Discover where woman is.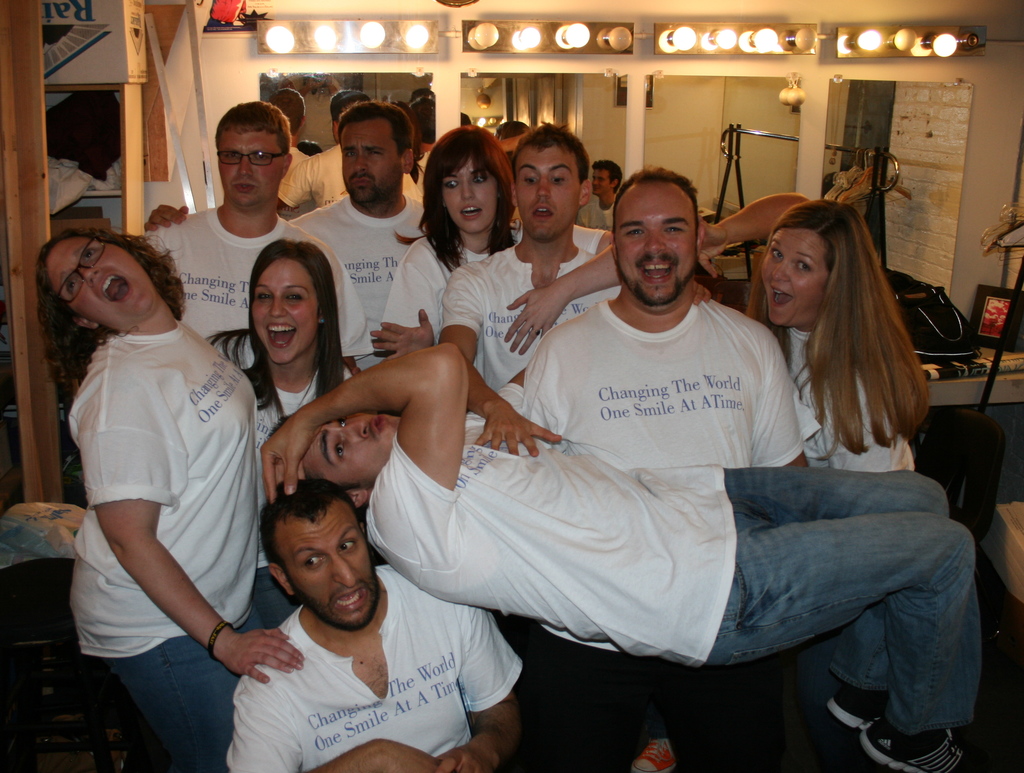
Discovered at bbox=[371, 121, 623, 361].
